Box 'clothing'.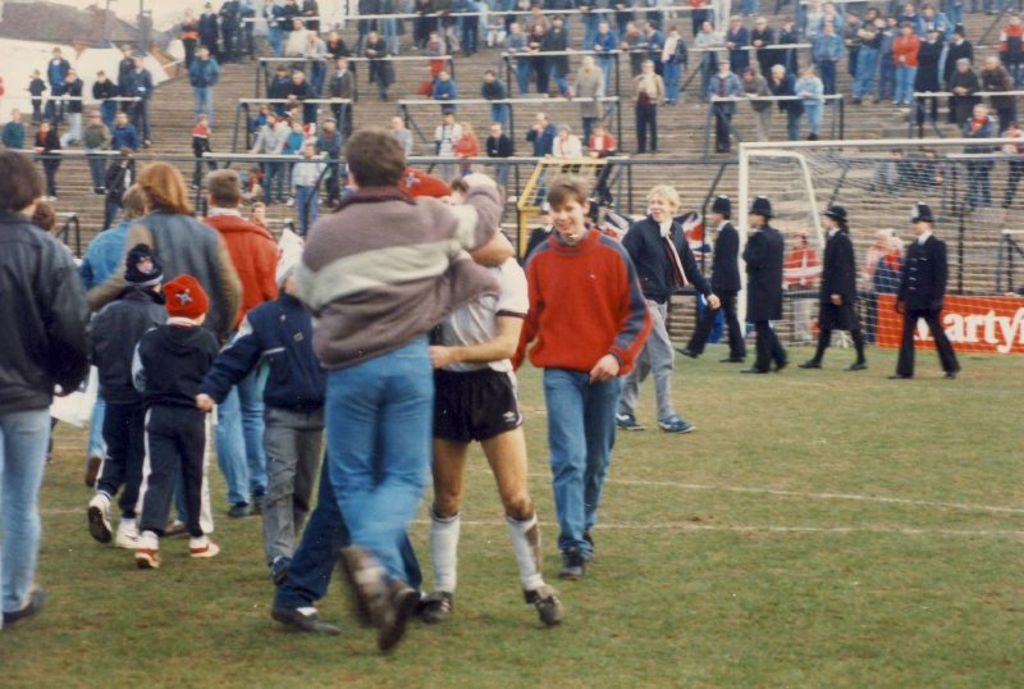
locate(608, 216, 719, 428).
